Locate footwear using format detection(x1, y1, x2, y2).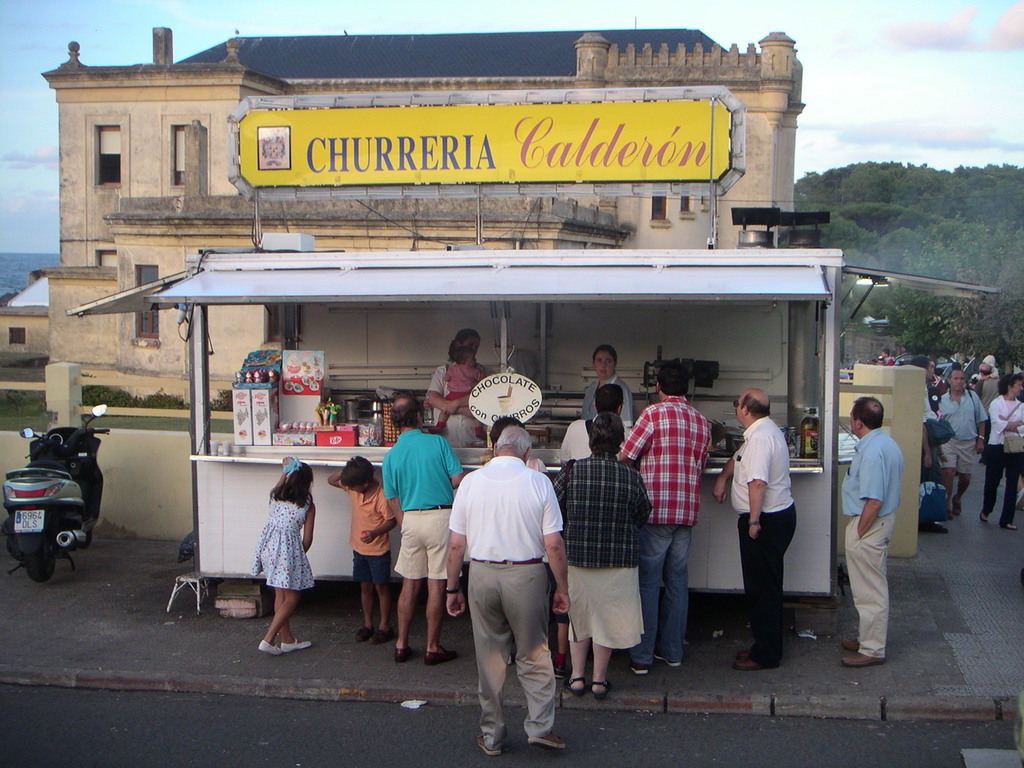
detection(629, 659, 646, 679).
